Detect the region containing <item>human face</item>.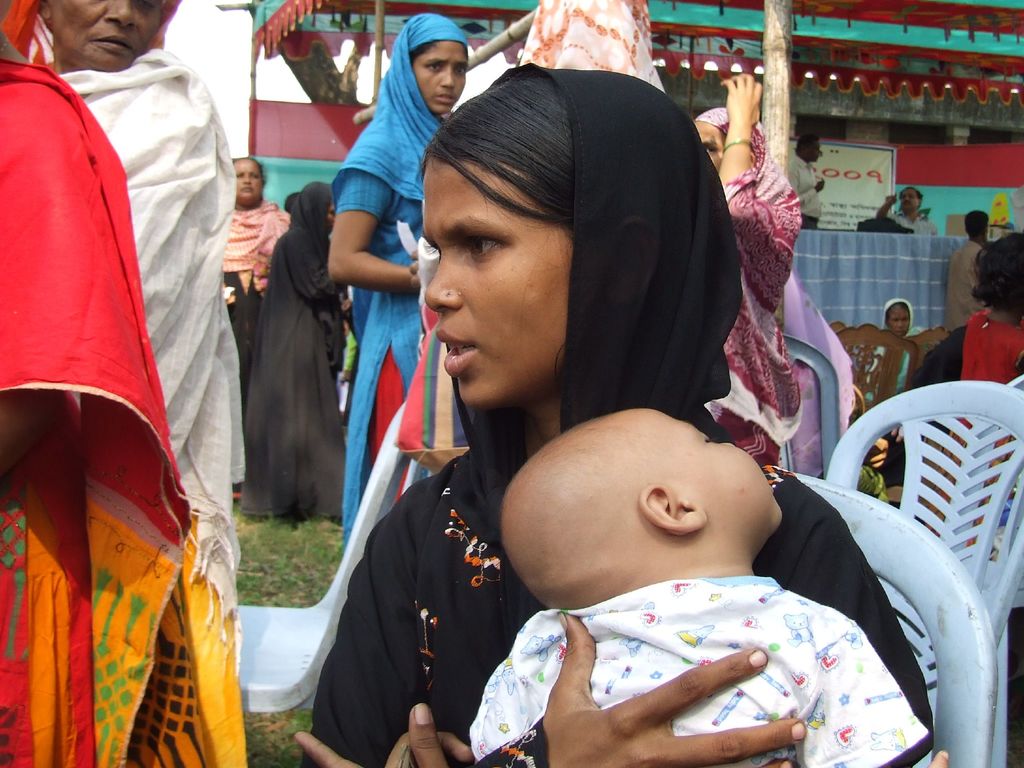
box=[415, 41, 467, 115].
